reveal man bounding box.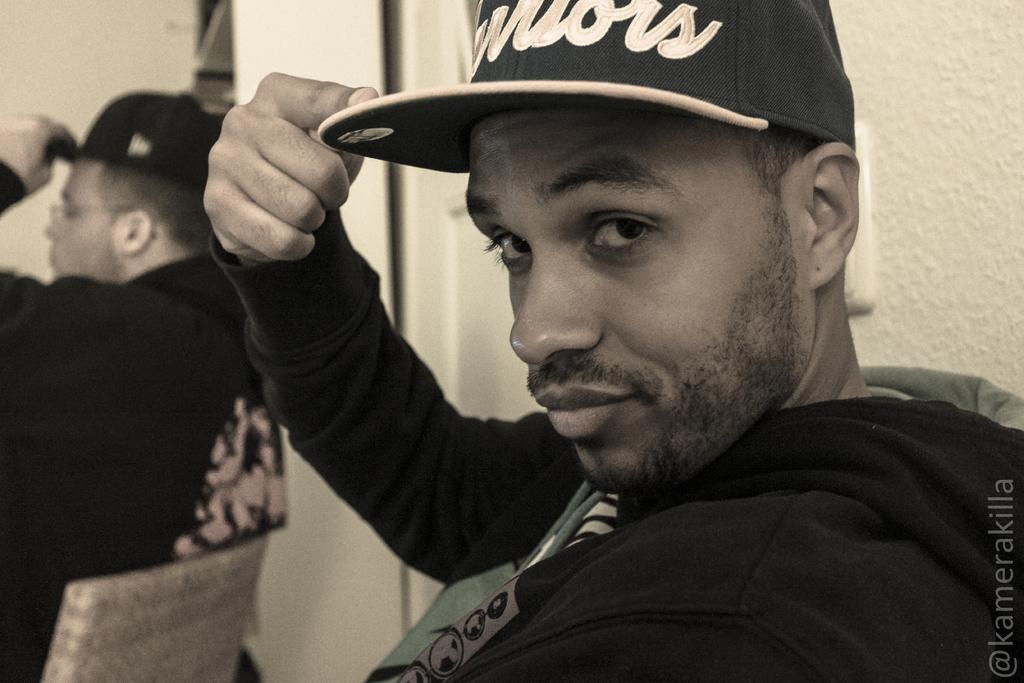
Revealed: rect(0, 93, 310, 682).
